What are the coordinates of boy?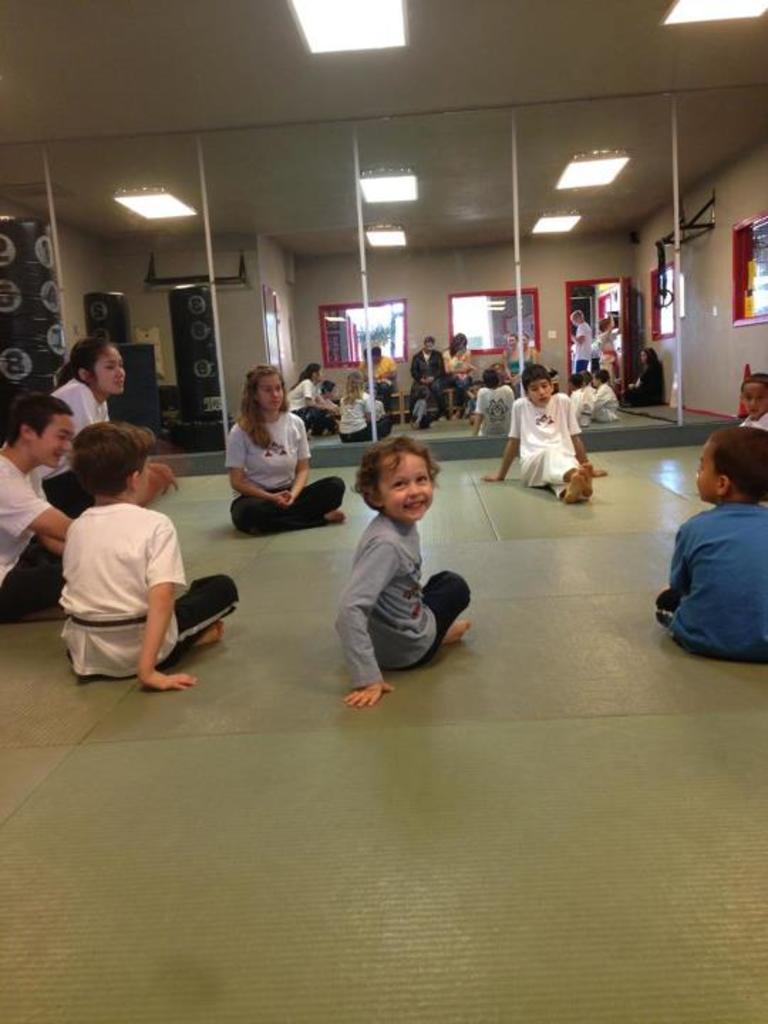
box(58, 421, 240, 691).
